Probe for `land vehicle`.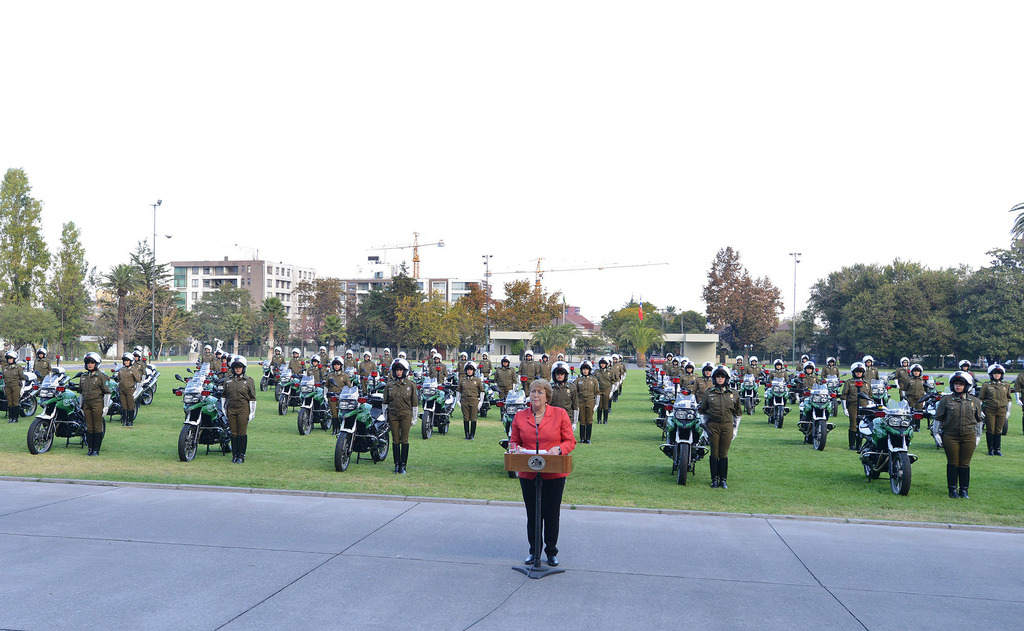
Probe result: {"left": 823, "top": 371, "right": 846, "bottom": 413}.
